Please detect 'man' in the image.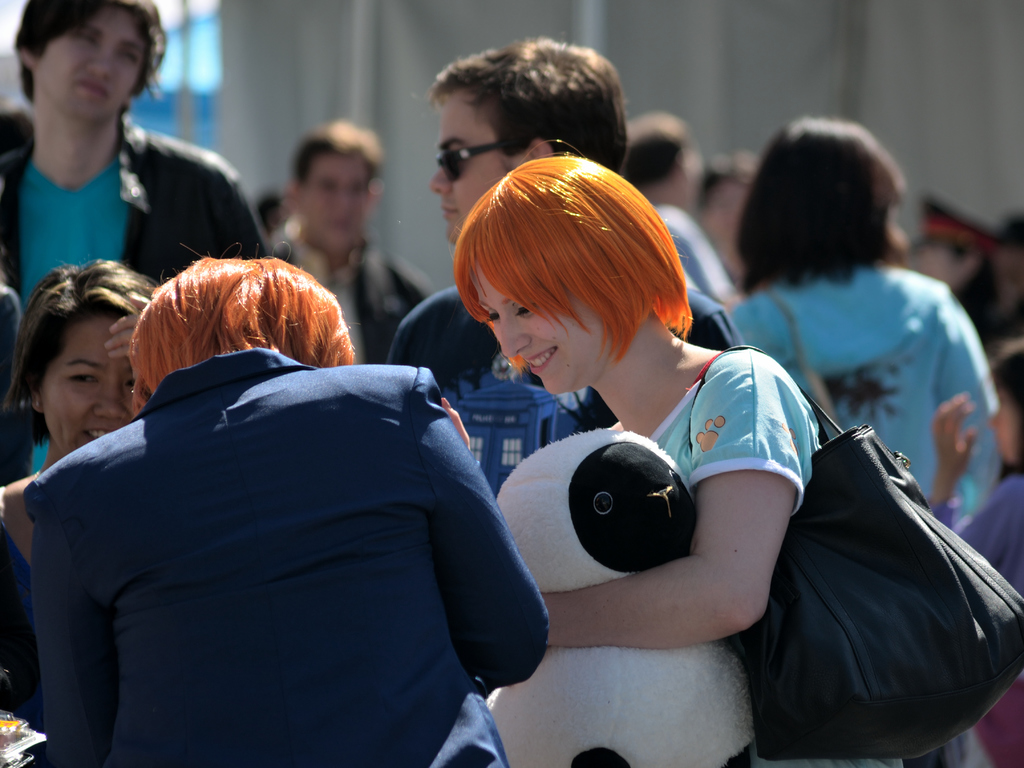
<bbox>387, 36, 746, 495</bbox>.
